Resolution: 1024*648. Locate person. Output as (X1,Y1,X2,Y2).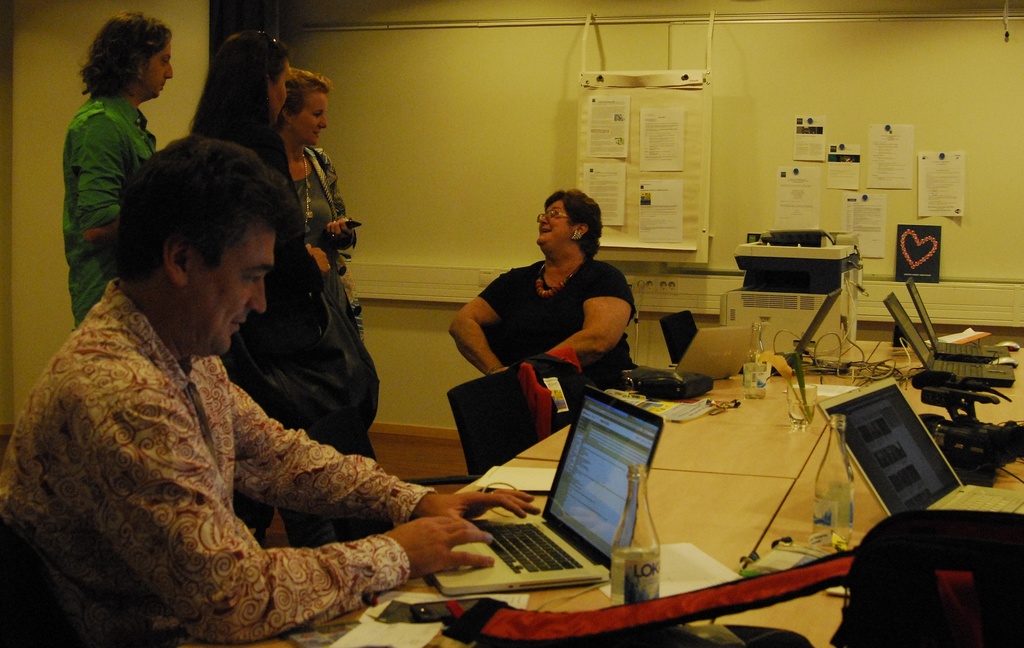
(48,19,159,296).
